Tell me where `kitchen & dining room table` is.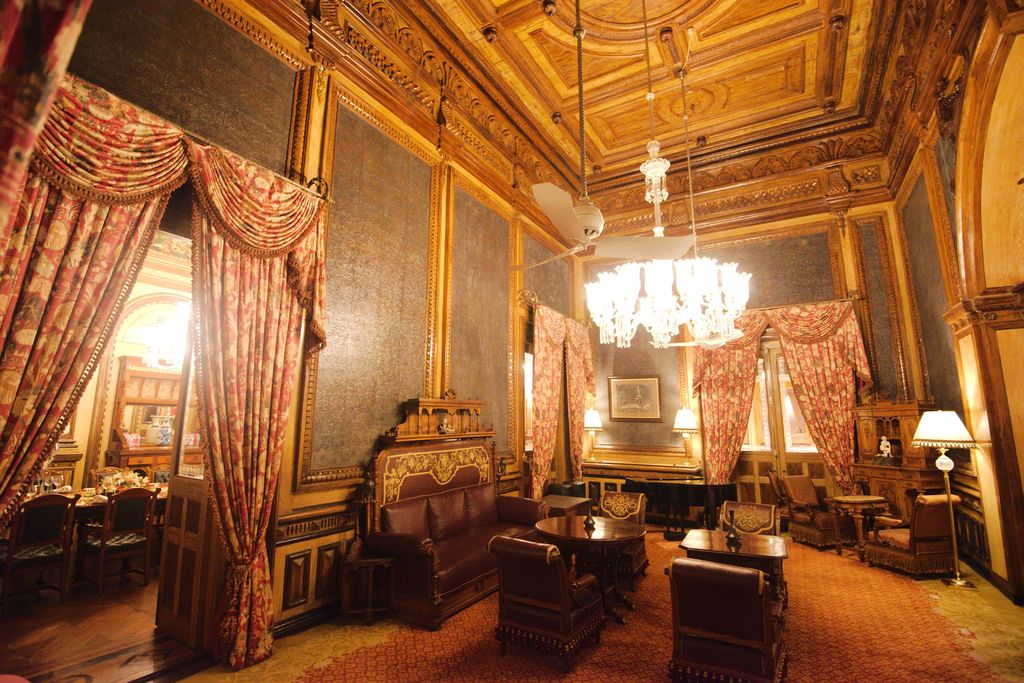
`kitchen & dining room table` is at [left=6, top=478, right=168, bottom=527].
